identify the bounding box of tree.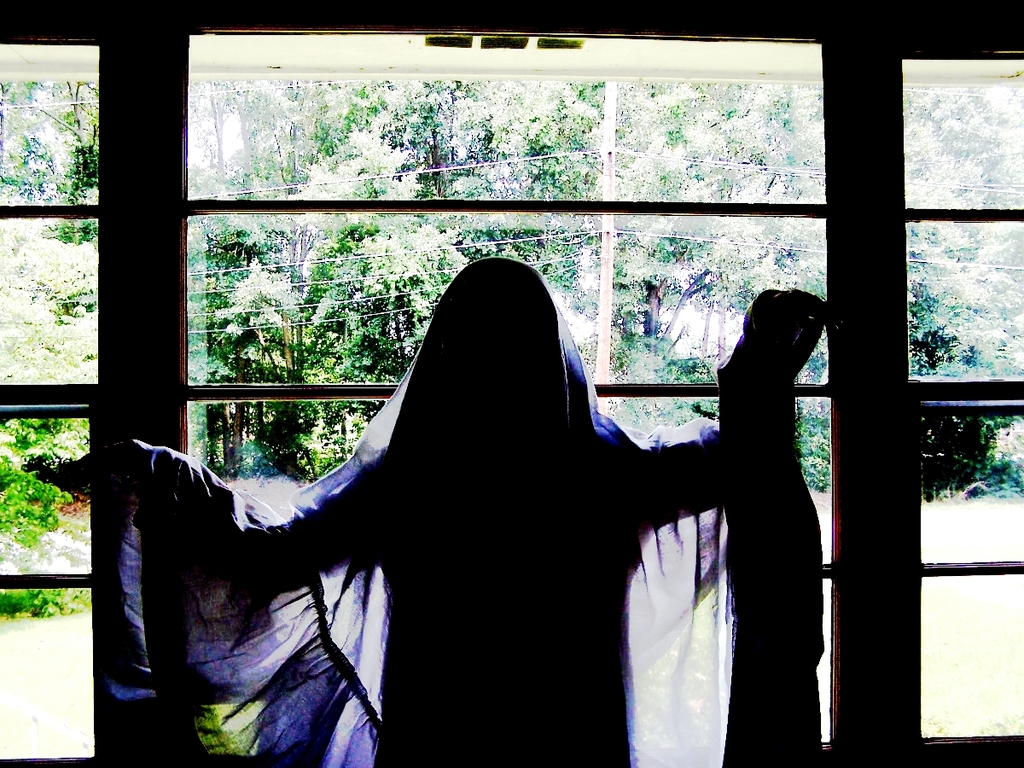
select_region(253, 78, 517, 202).
